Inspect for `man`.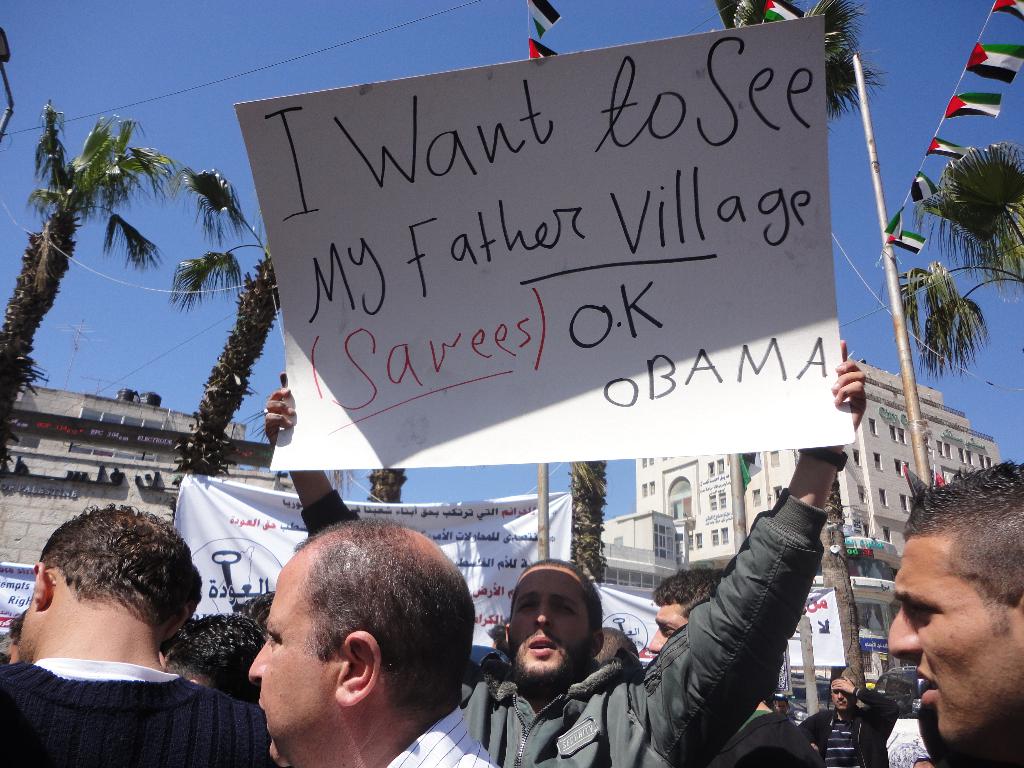
Inspection: Rect(0, 506, 269, 767).
